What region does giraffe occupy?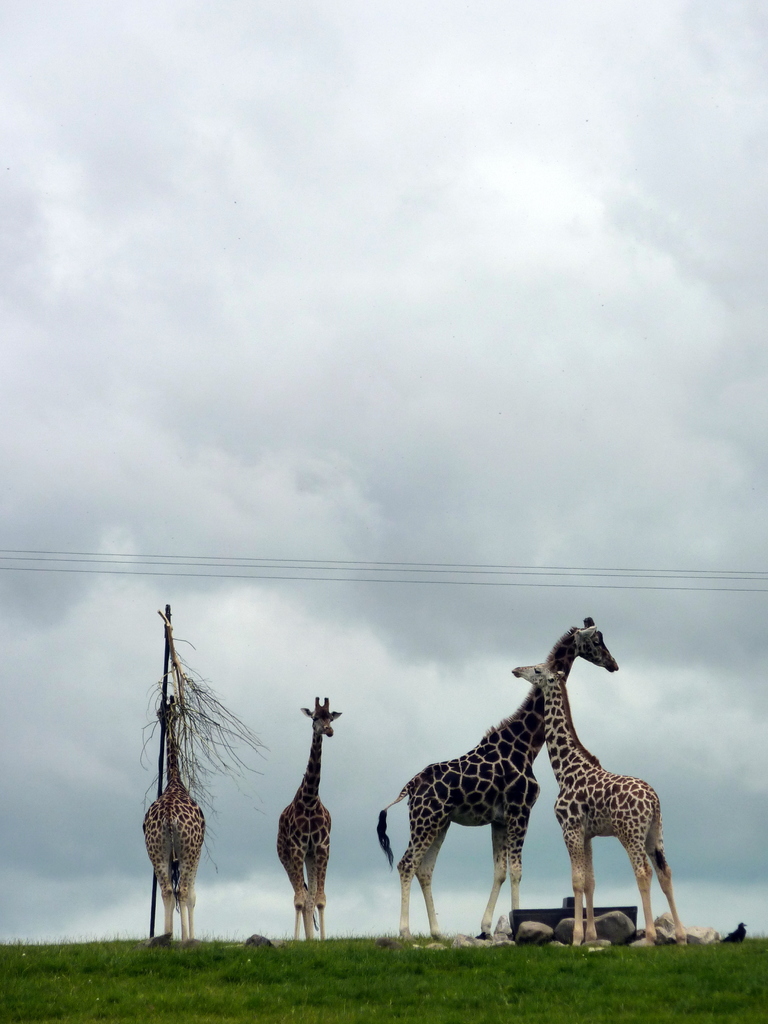
142/690/203/945.
